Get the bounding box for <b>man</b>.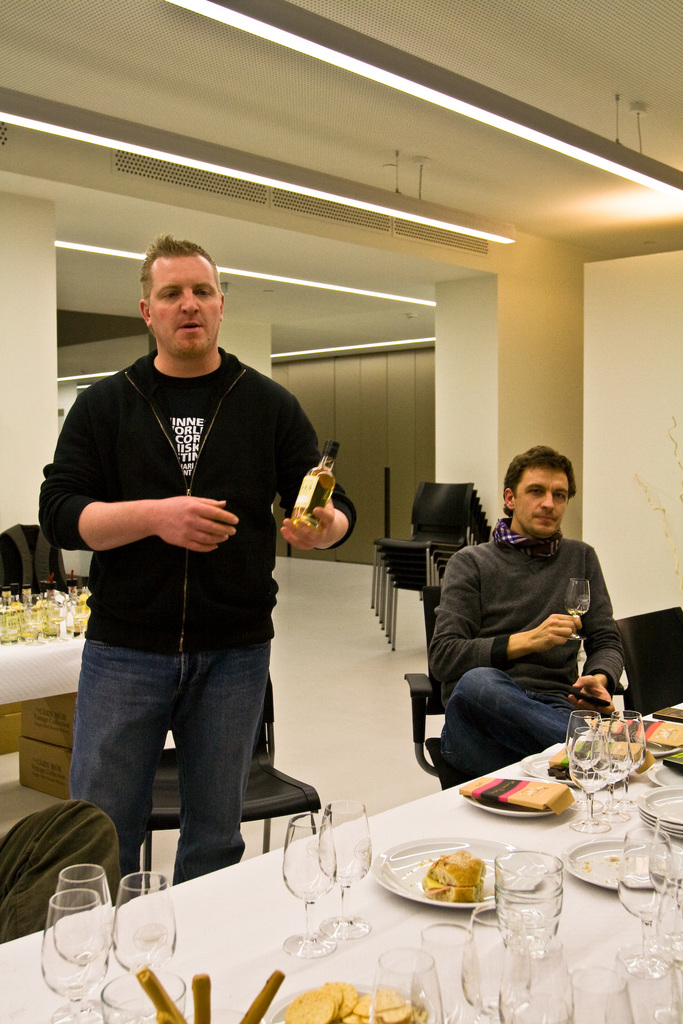
bbox=[49, 245, 334, 921].
